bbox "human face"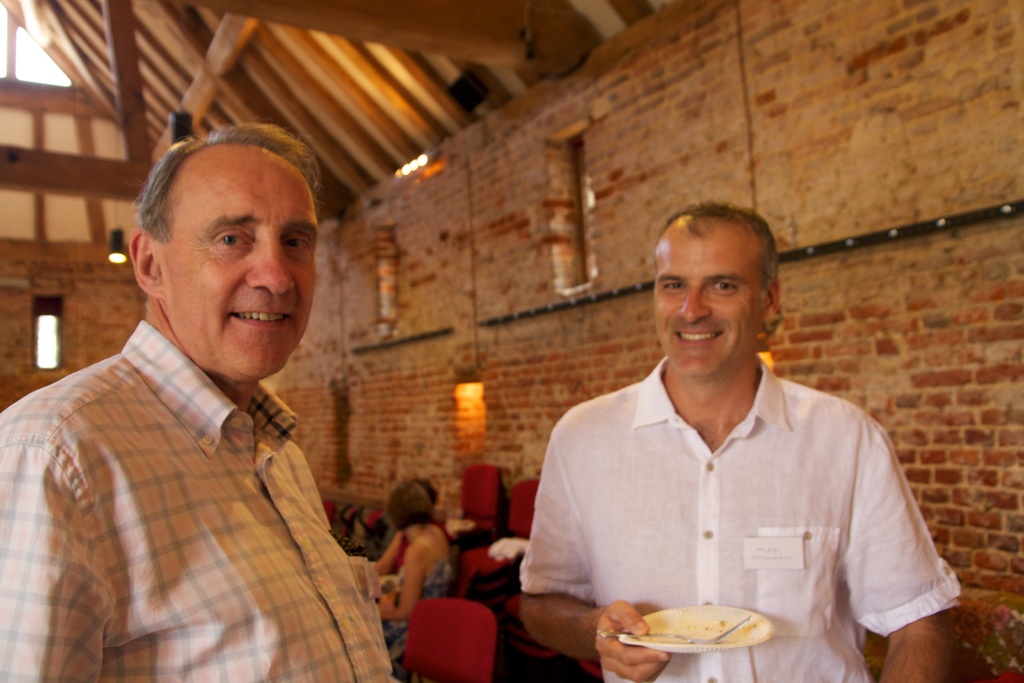
(x1=652, y1=226, x2=767, y2=375)
